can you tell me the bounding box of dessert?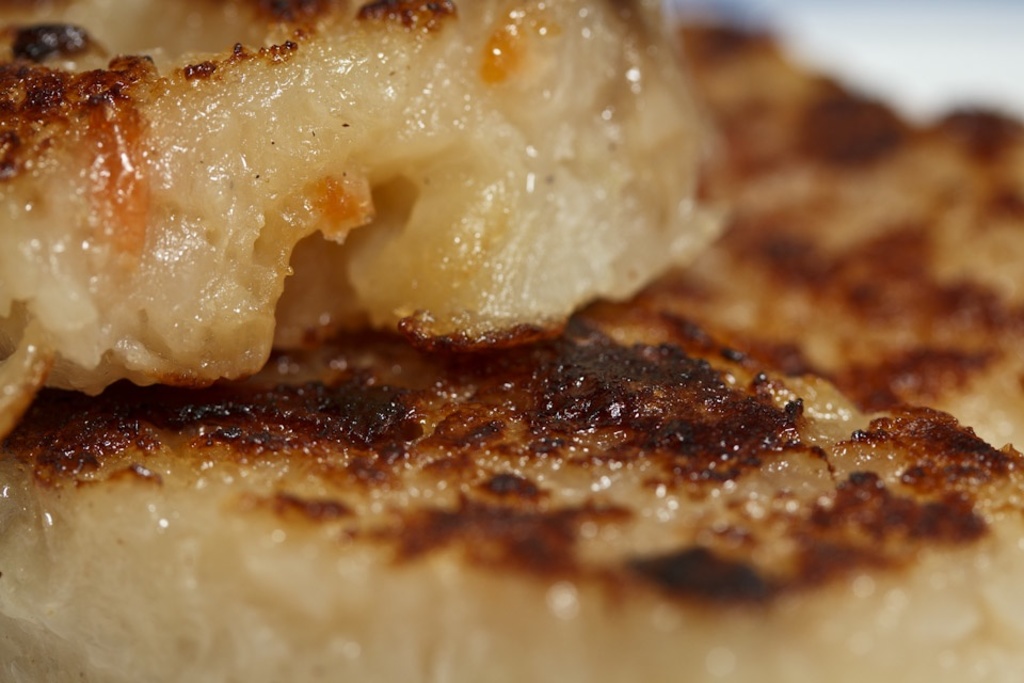
0,0,1023,682.
